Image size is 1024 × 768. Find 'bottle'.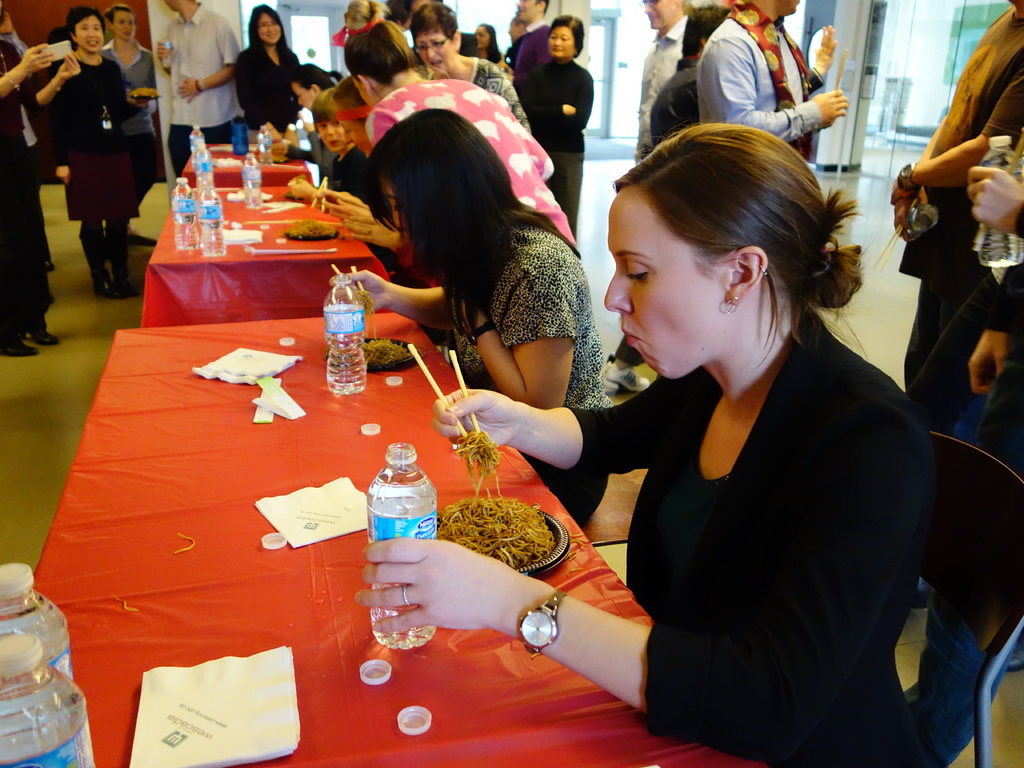
left=0, top=560, right=75, bottom=683.
